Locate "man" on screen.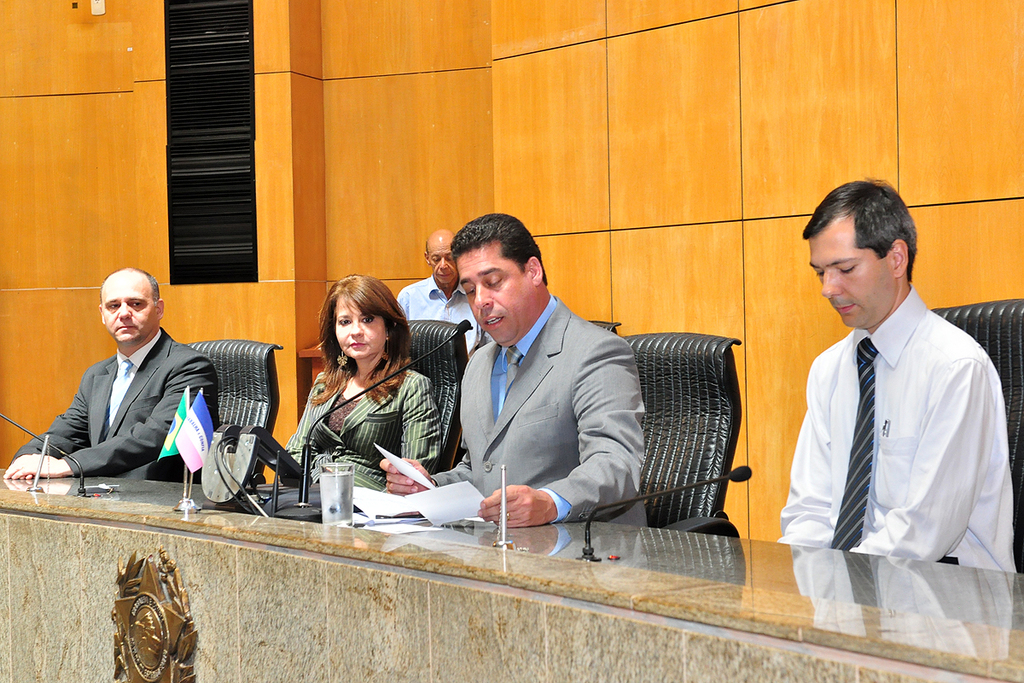
On screen at Rect(778, 178, 1007, 616).
